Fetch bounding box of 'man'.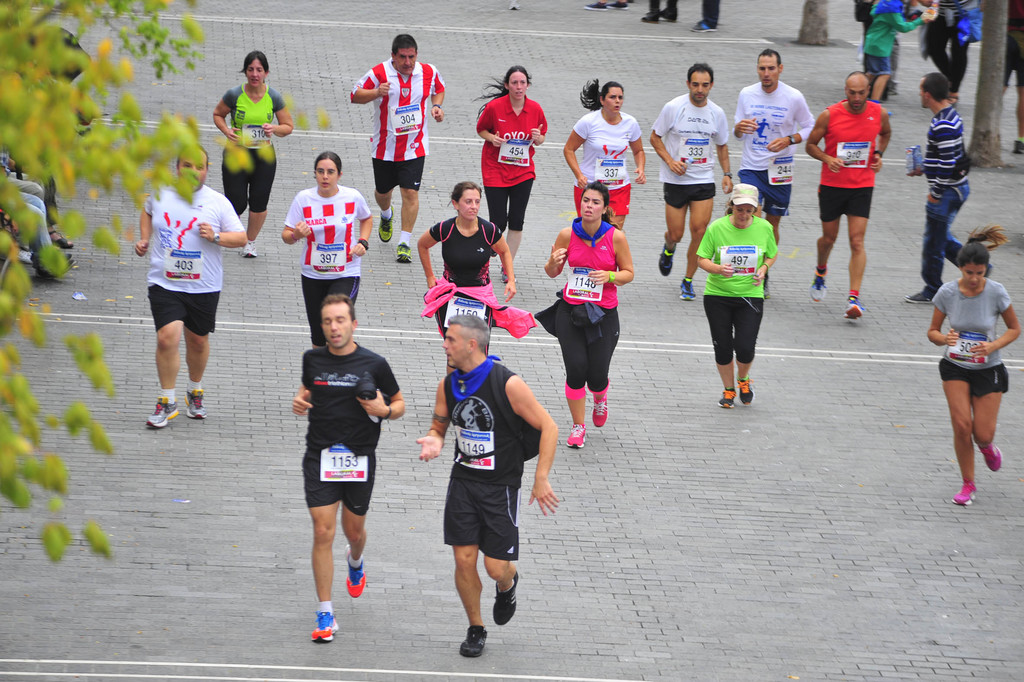
Bbox: [649,62,735,299].
